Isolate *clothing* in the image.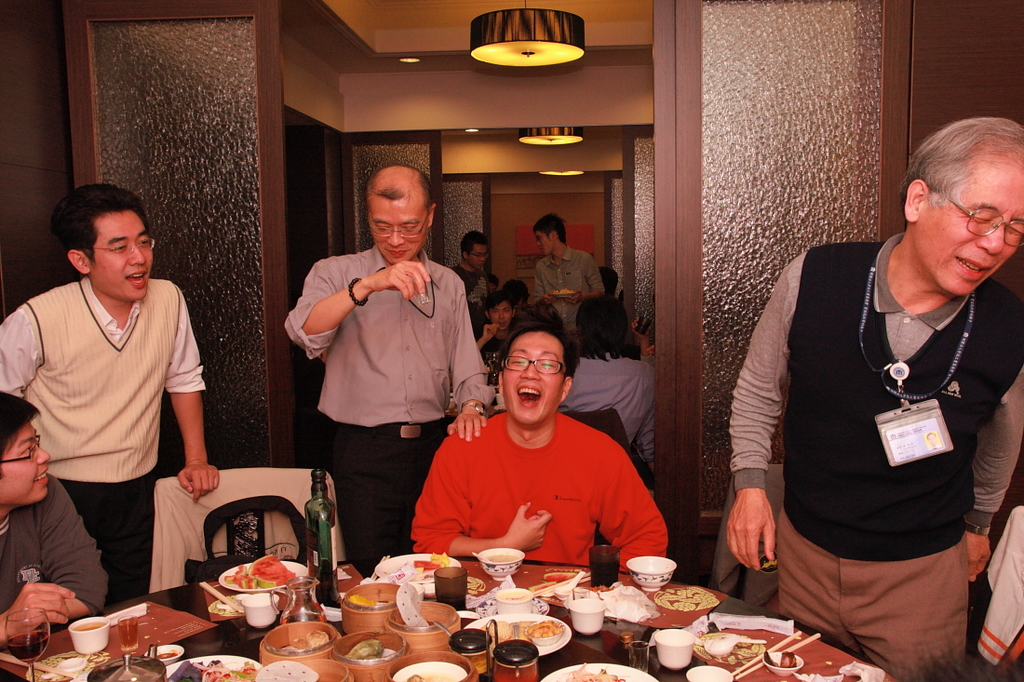
Isolated region: [x1=416, y1=404, x2=667, y2=583].
